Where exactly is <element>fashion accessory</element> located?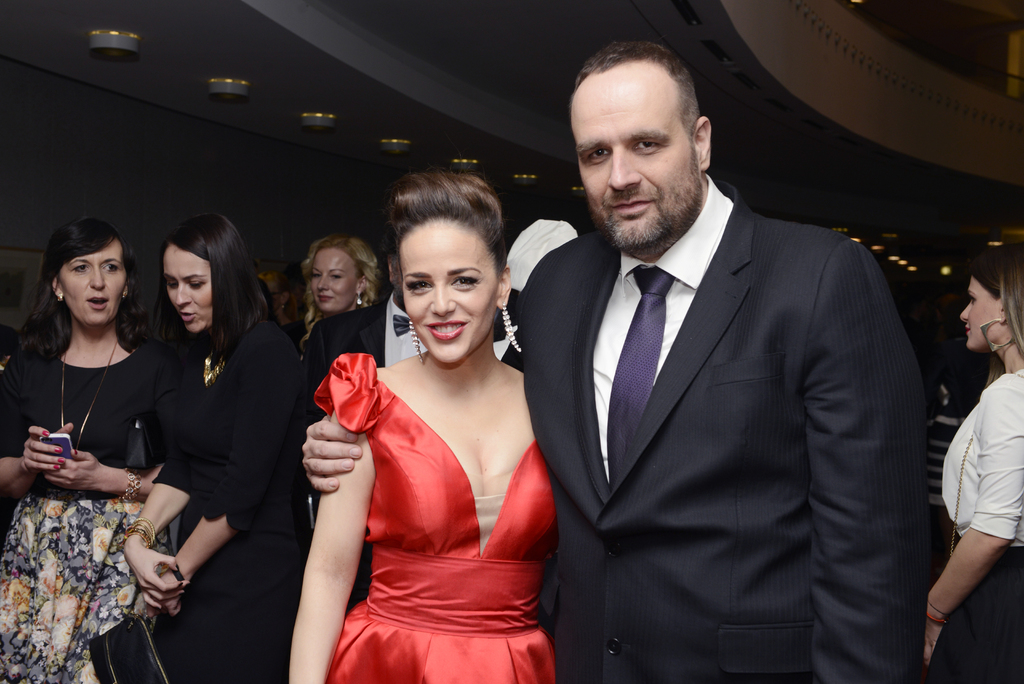
Its bounding box is [413, 323, 424, 352].
